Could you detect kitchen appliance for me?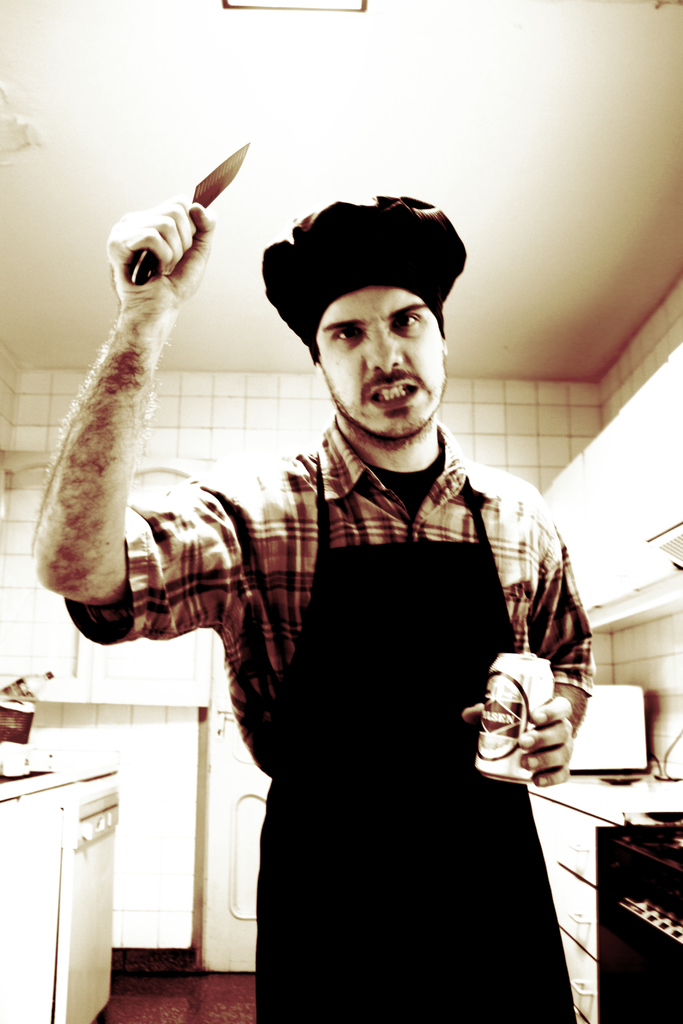
Detection result: box=[122, 140, 251, 287].
